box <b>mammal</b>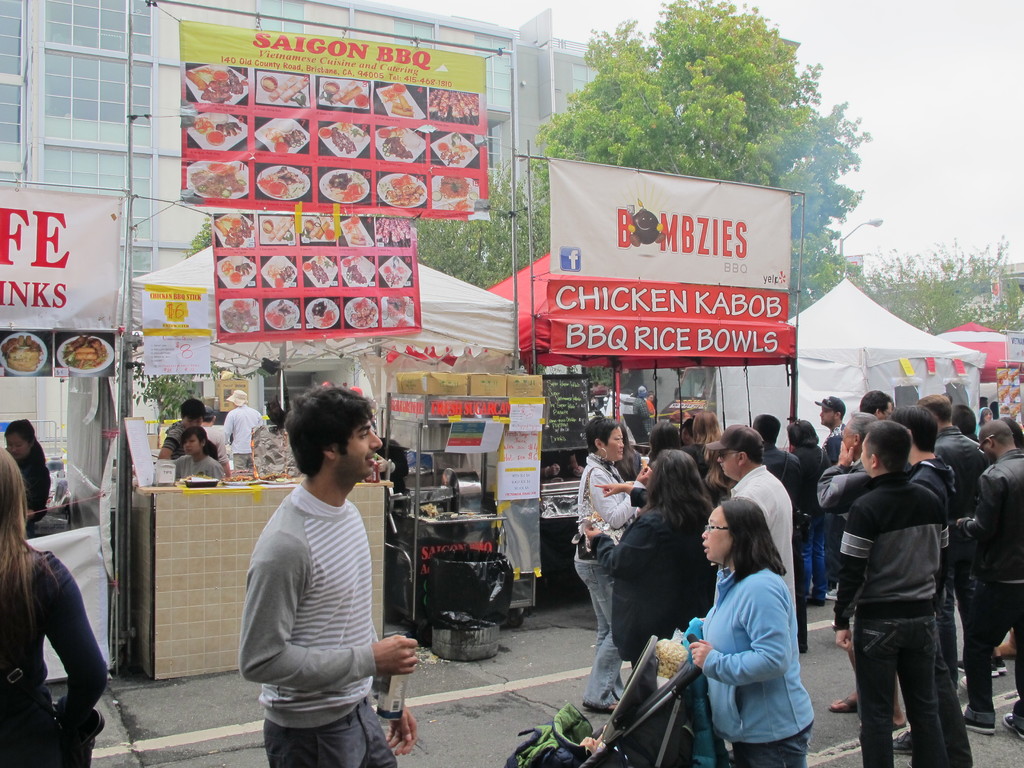
{"x1": 368, "y1": 424, "x2": 408, "y2": 611}
